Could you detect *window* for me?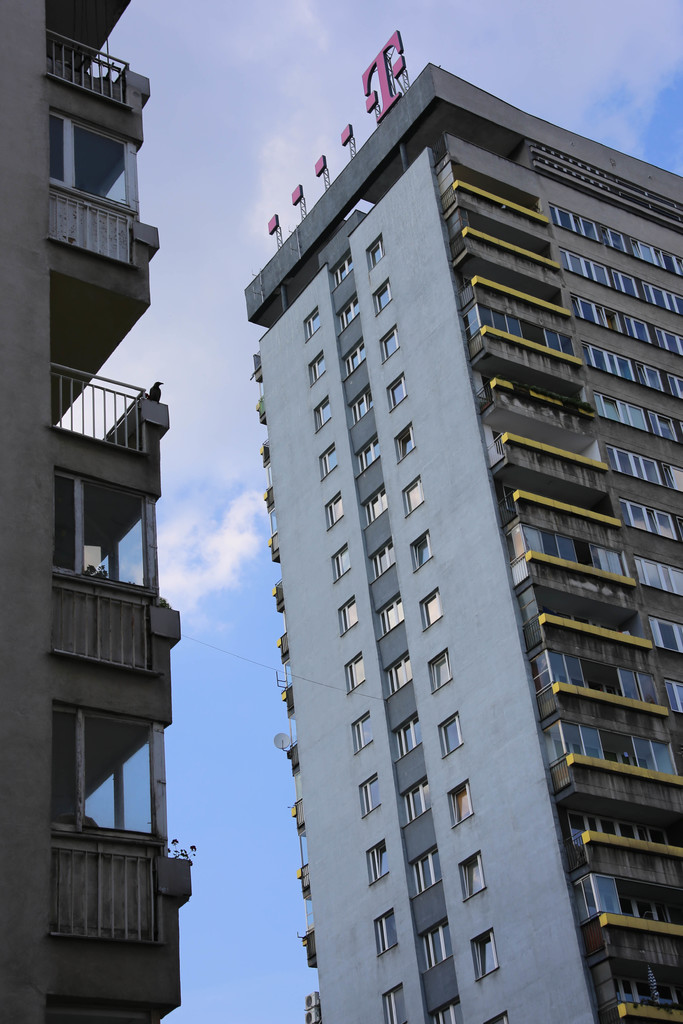
Detection result: crop(564, 808, 682, 852).
